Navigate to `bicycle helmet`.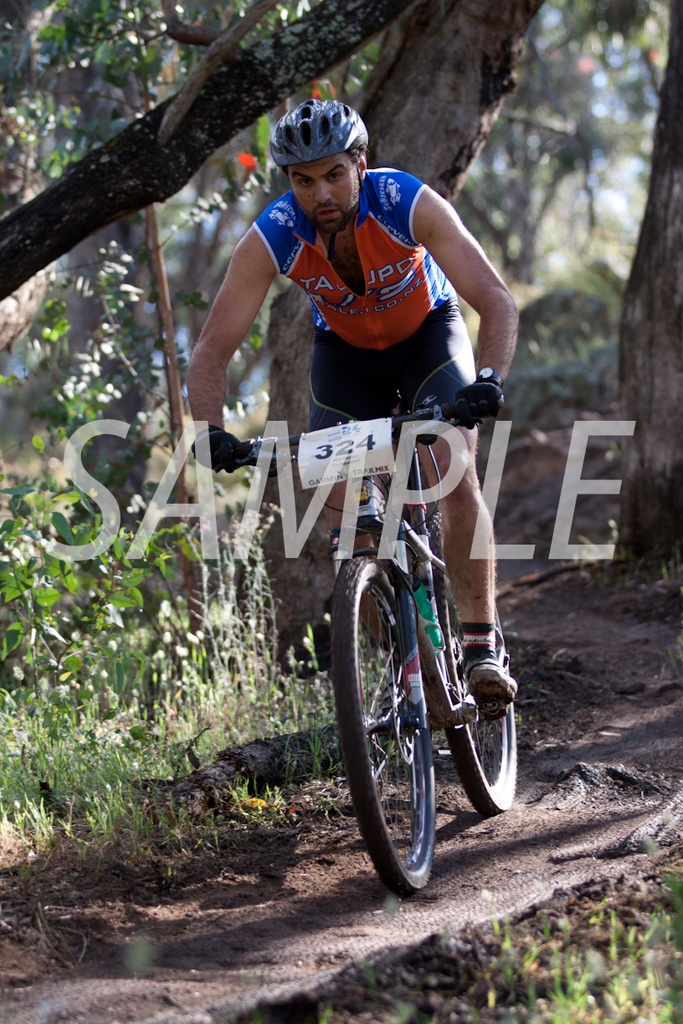
Navigation target: [x1=266, y1=100, x2=362, y2=170].
